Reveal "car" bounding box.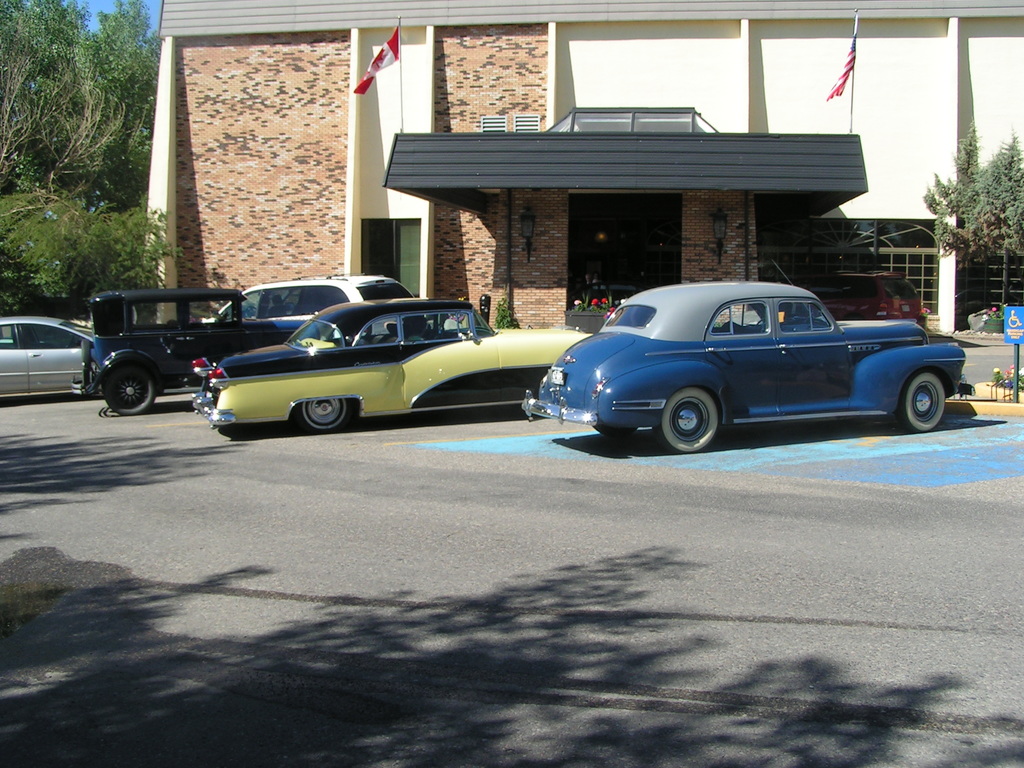
Revealed: Rect(196, 273, 401, 323).
